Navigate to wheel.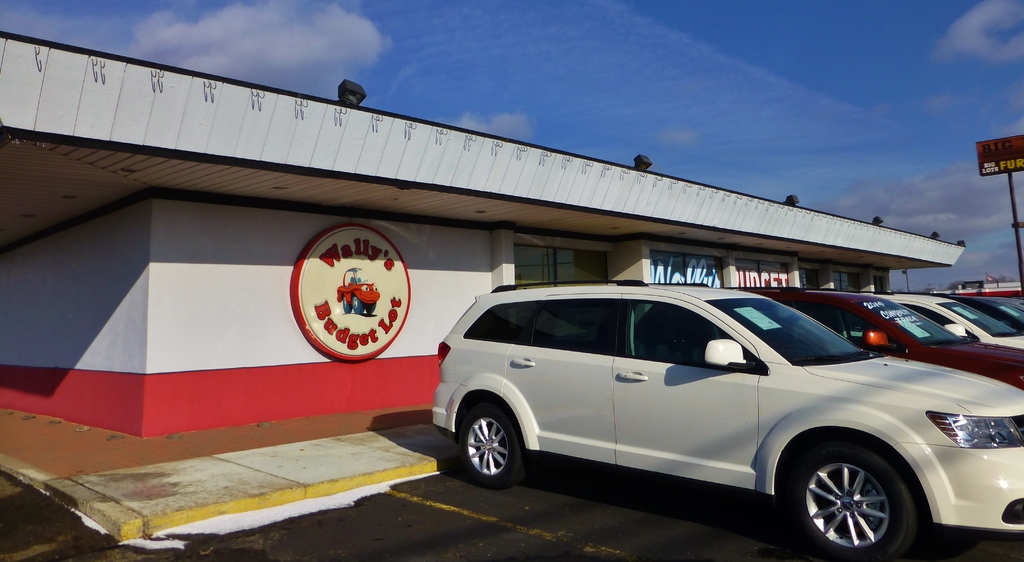
Navigation target: region(797, 450, 913, 543).
